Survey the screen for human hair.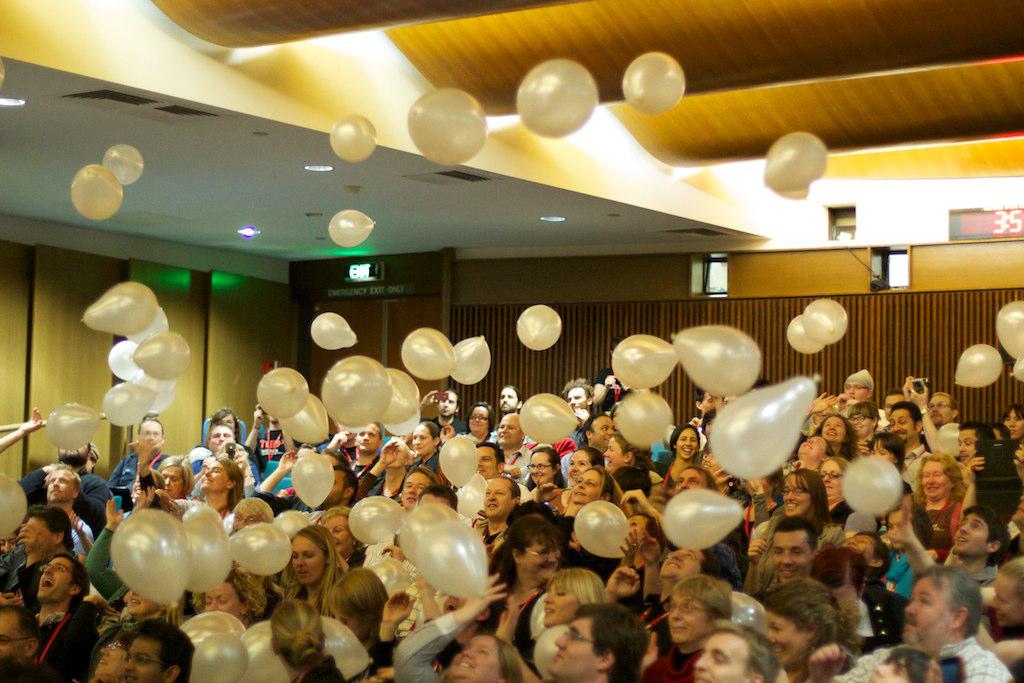
Survey found: select_region(763, 581, 858, 669).
